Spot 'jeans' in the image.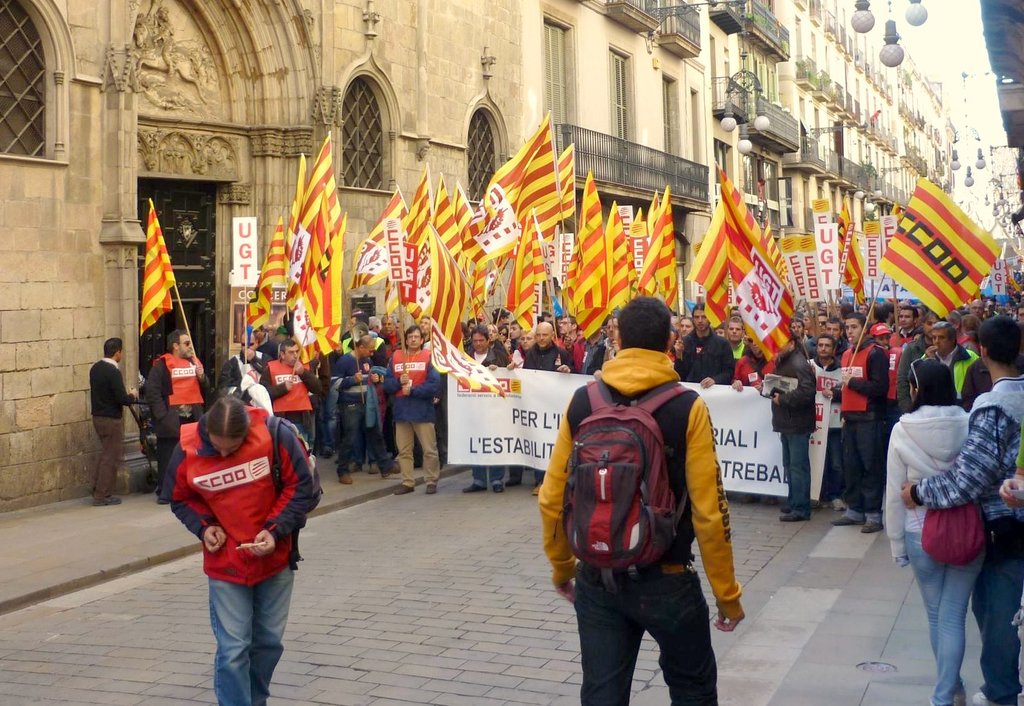
'jeans' found at x1=470, y1=466, x2=507, y2=486.
